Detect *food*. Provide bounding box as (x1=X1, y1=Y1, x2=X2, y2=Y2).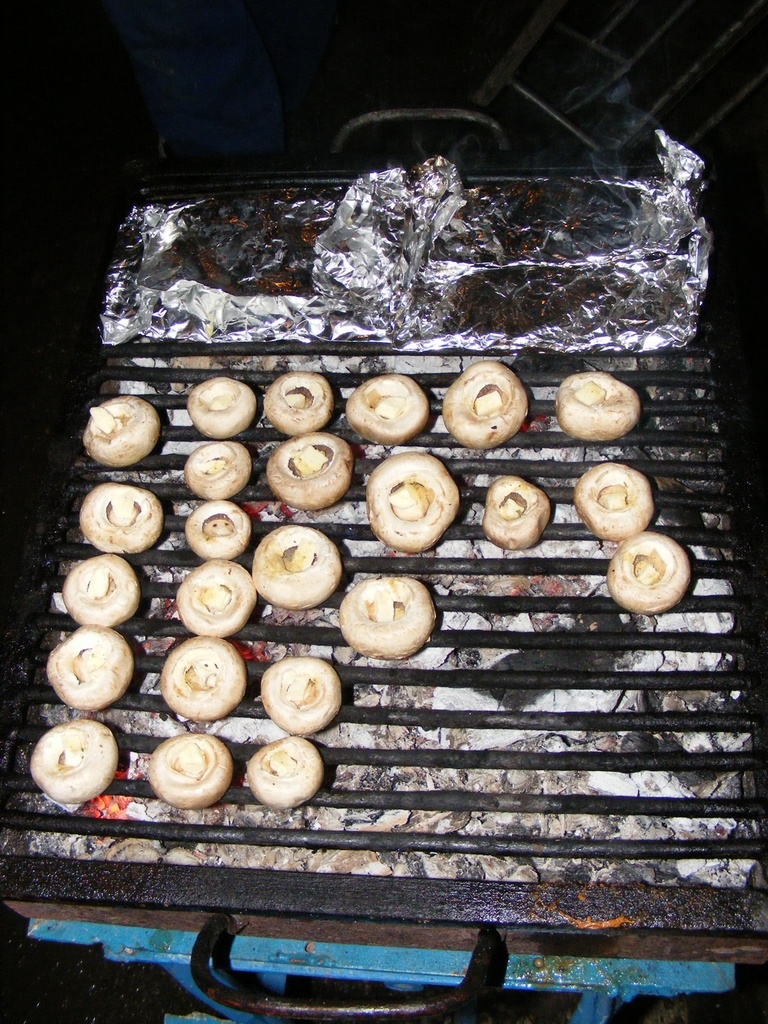
(x1=345, y1=566, x2=443, y2=644).
